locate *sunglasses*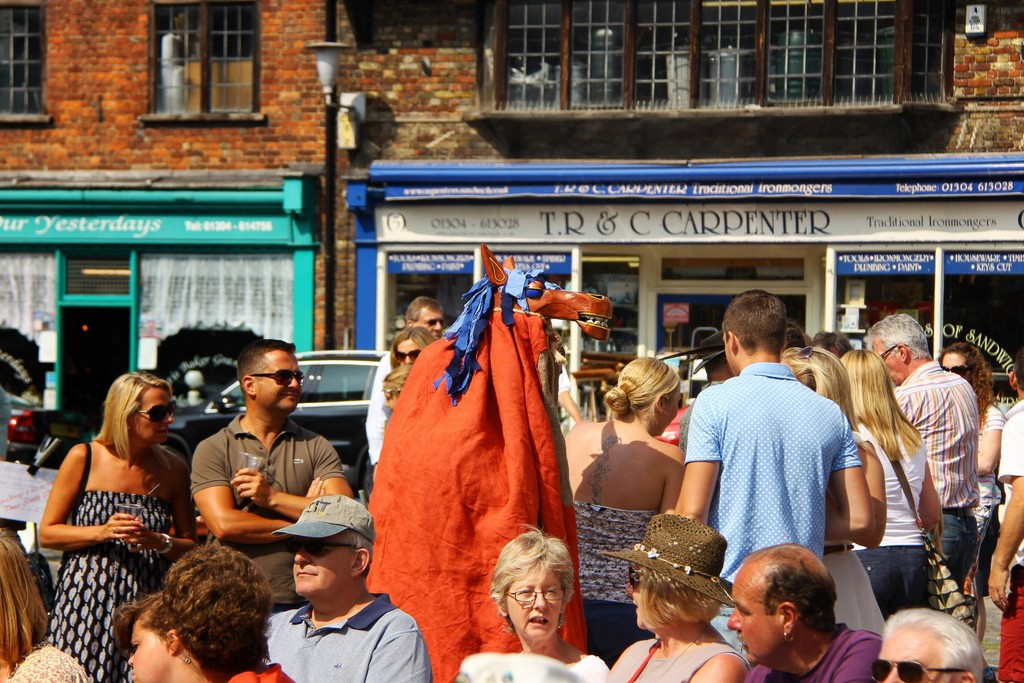
BBox(285, 539, 356, 556)
